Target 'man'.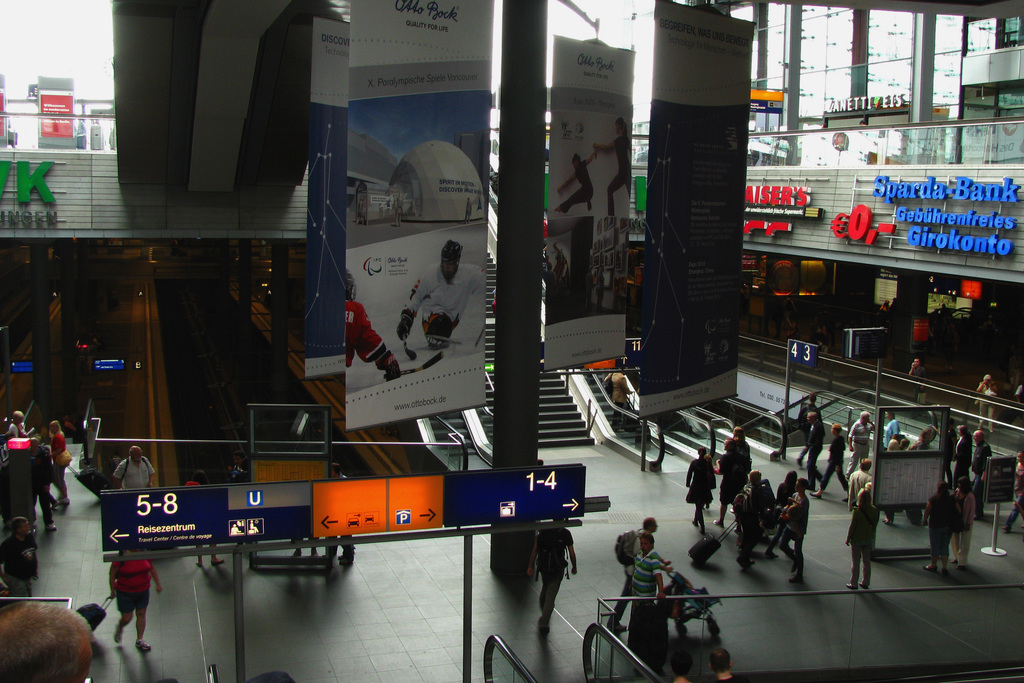
Target region: detection(714, 429, 750, 496).
